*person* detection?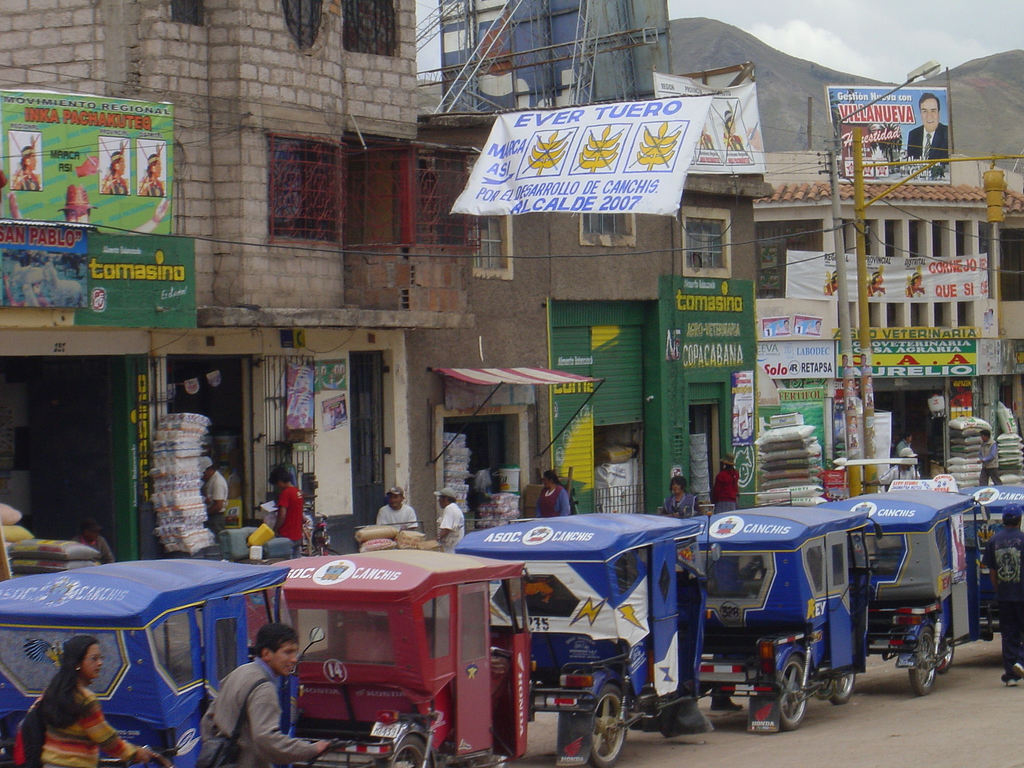
[left=975, top=430, right=1002, bottom=490]
